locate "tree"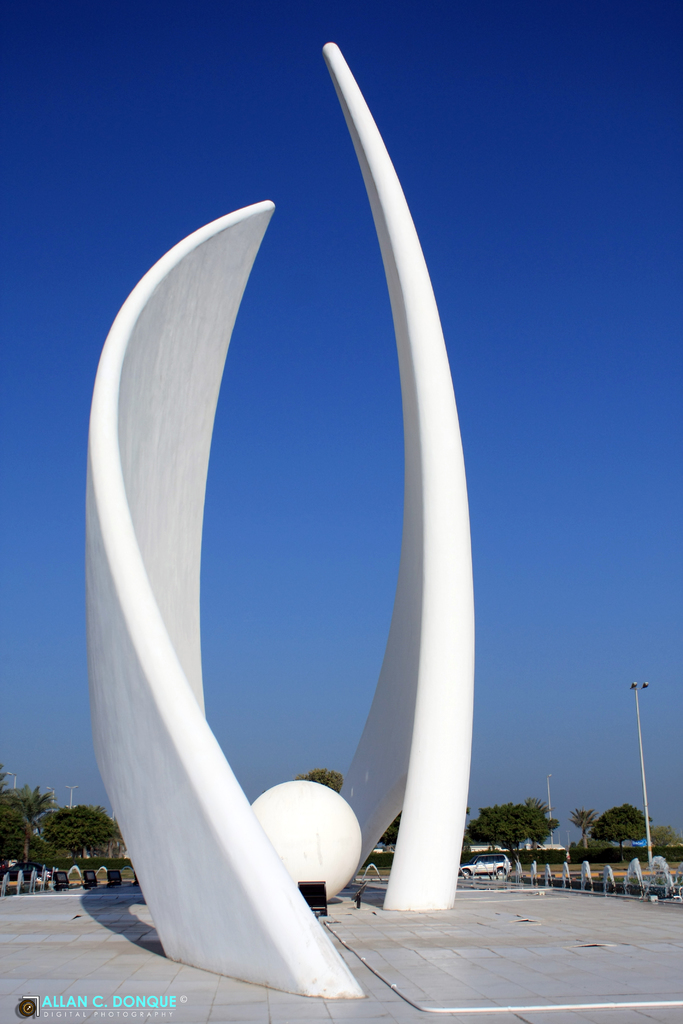
[470, 799, 556, 855]
